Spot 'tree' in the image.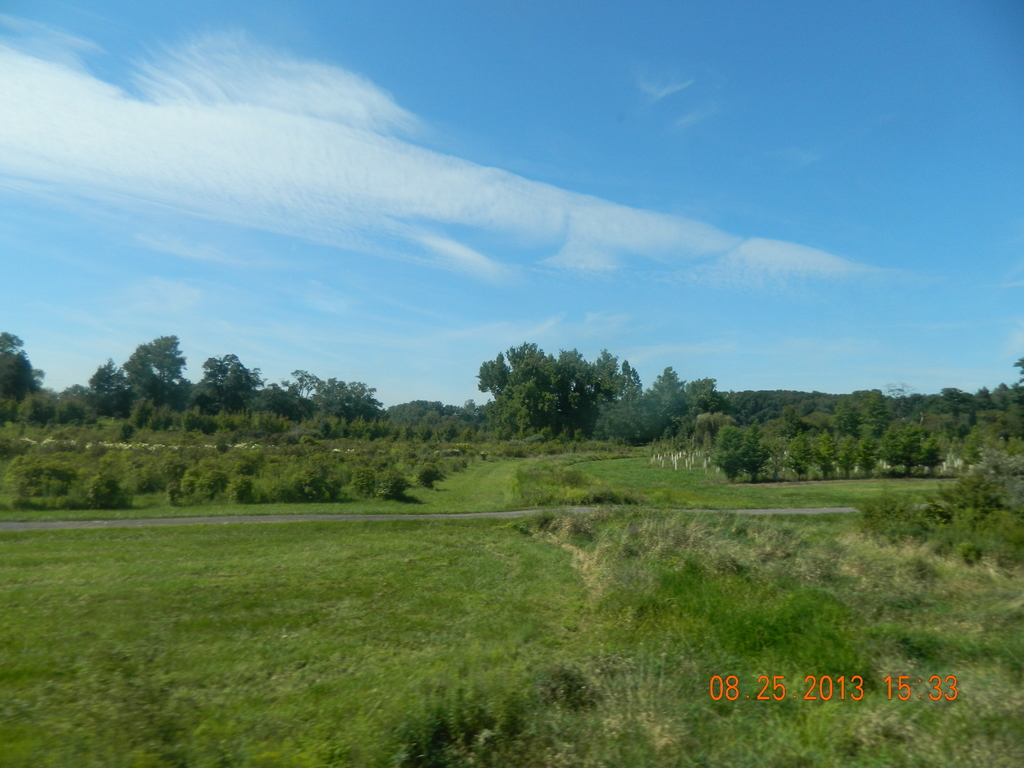
'tree' found at [left=376, top=390, right=484, bottom=438].
